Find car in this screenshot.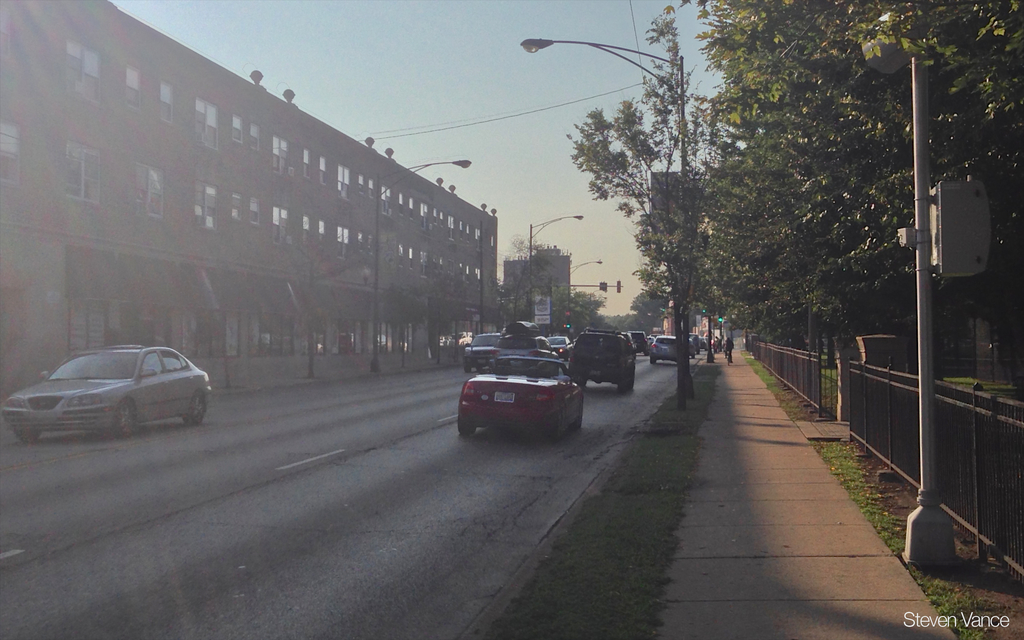
The bounding box for car is BBox(465, 331, 502, 372).
